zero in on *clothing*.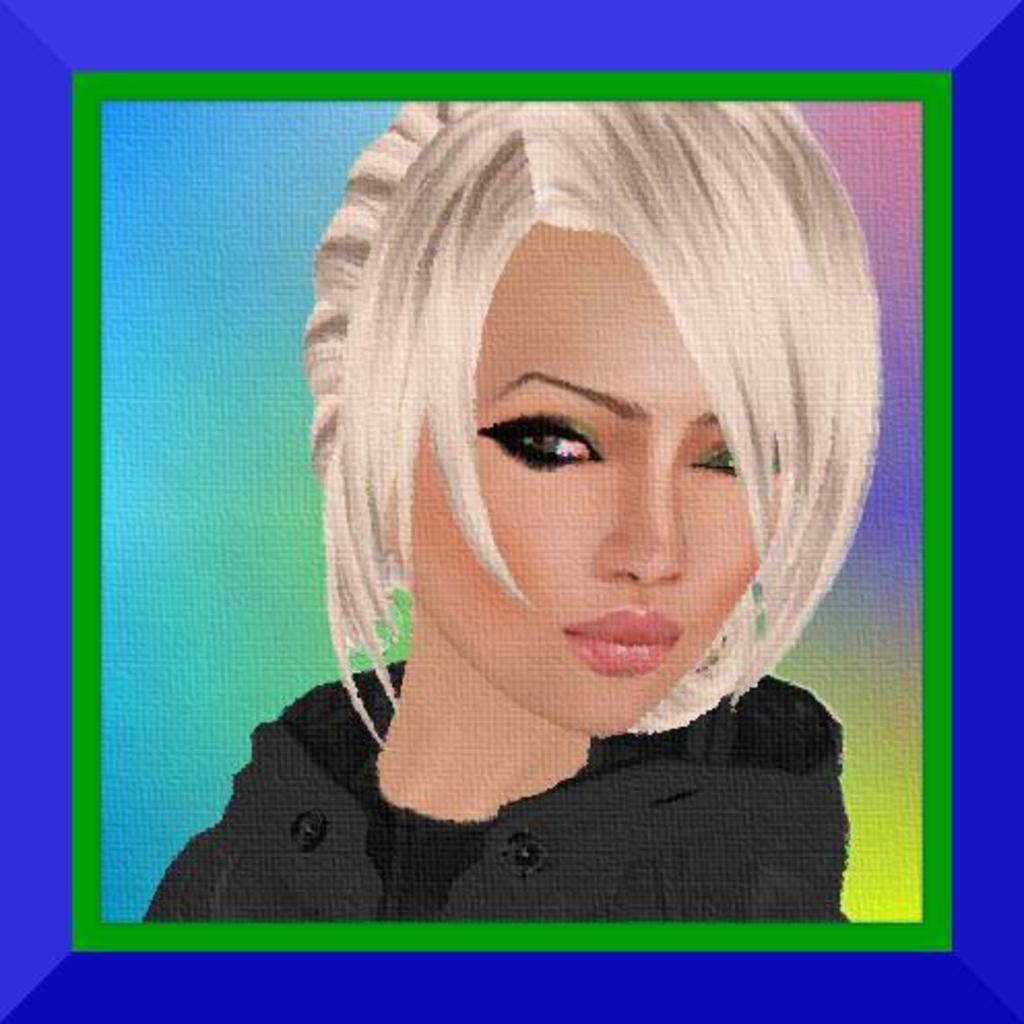
Zeroed in: [left=60, top=611, right=910, bottom=952].
